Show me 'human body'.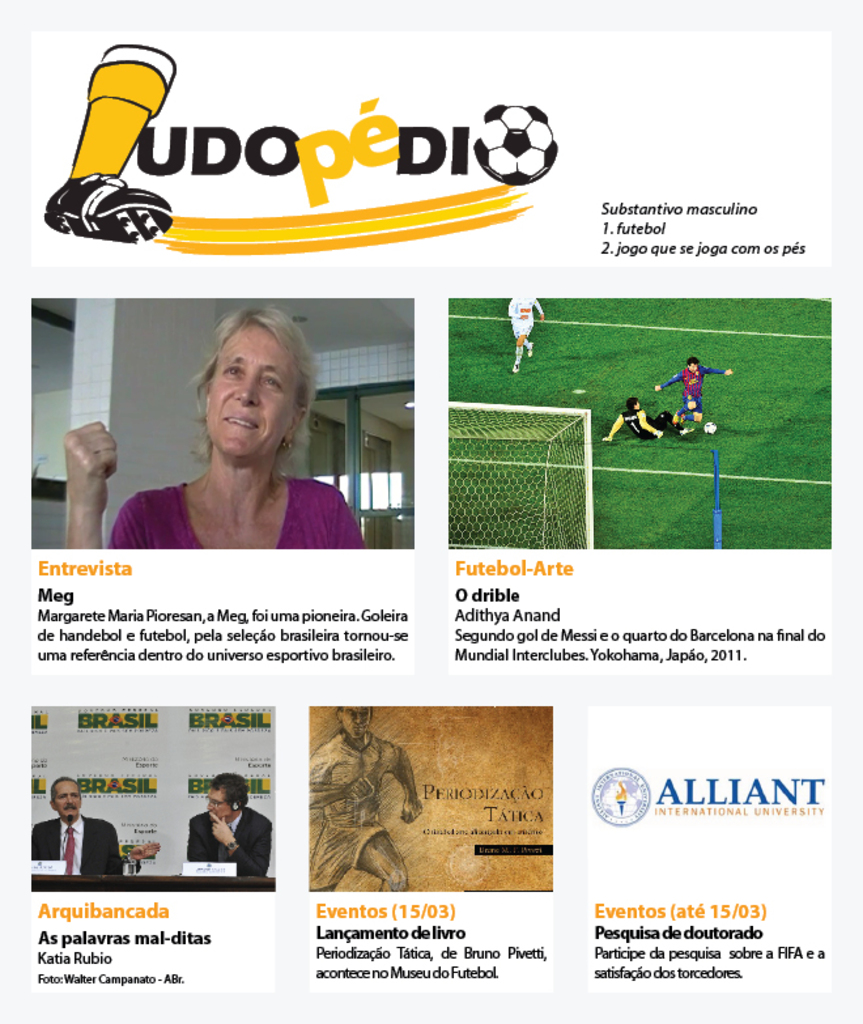
'human body' is here: x1=93, y1=303, x2=404, y2=590.
